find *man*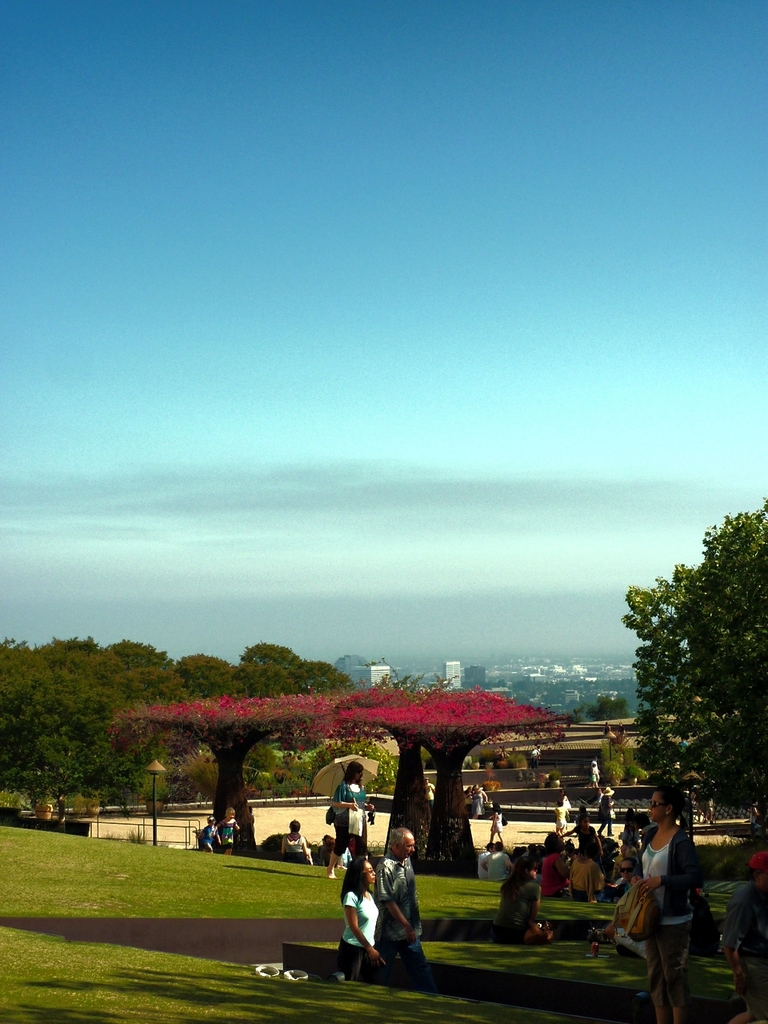
374,822,438,990
